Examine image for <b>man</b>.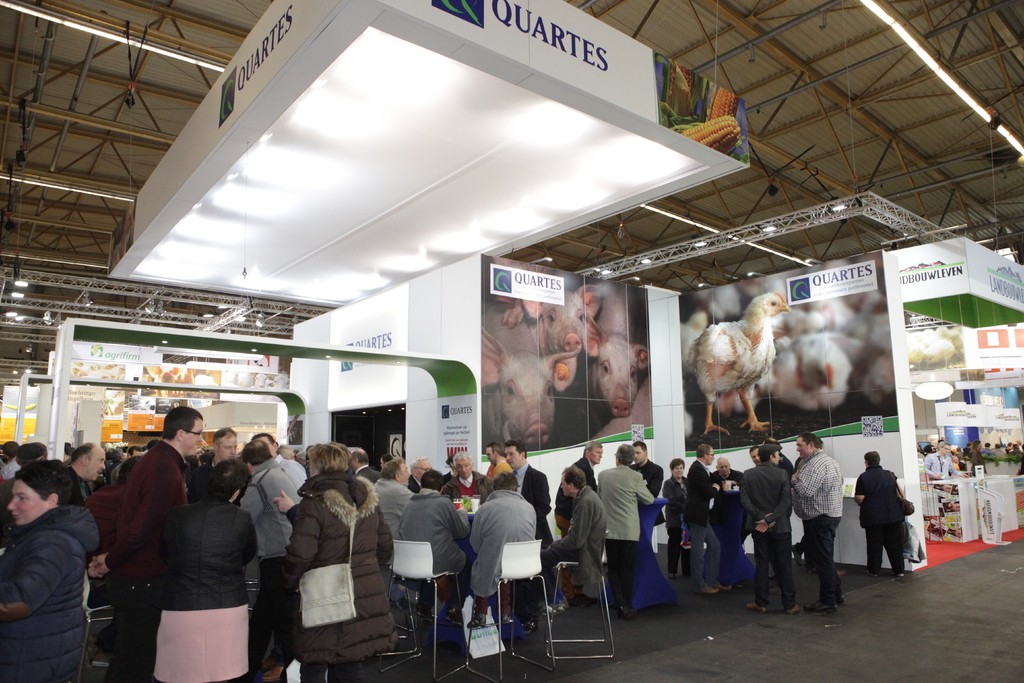
Examination result: x1=468, y1=468, x2=536, y2=626.
